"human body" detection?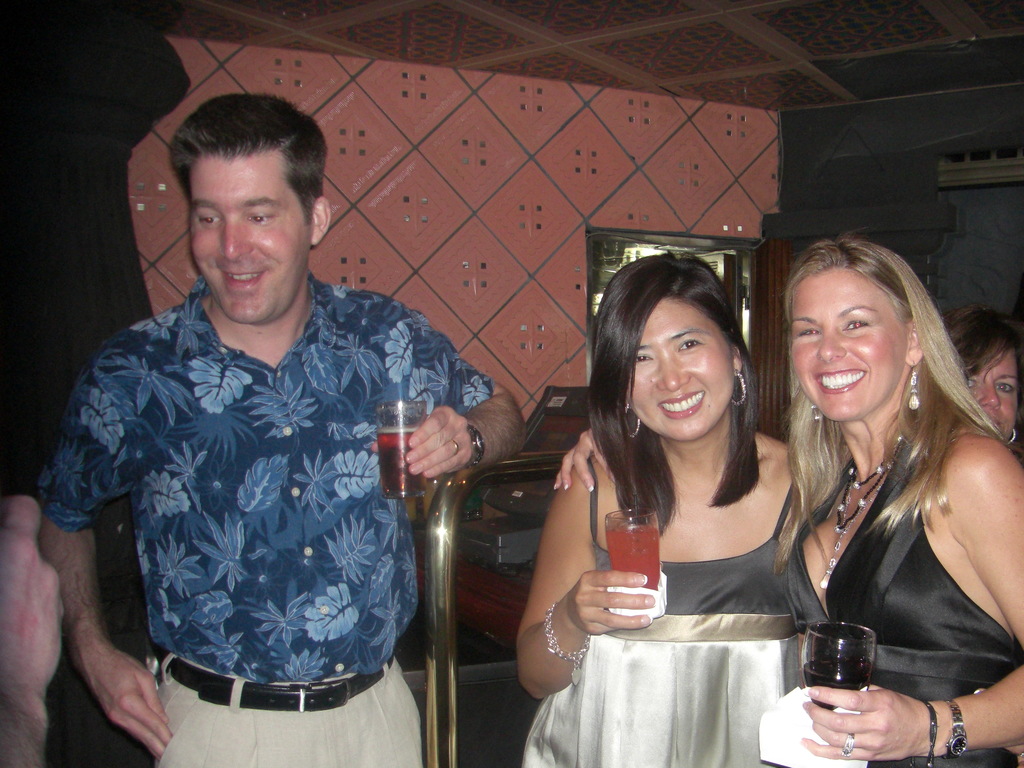
[x1=518, y1=252, x2=805, y2=698]
